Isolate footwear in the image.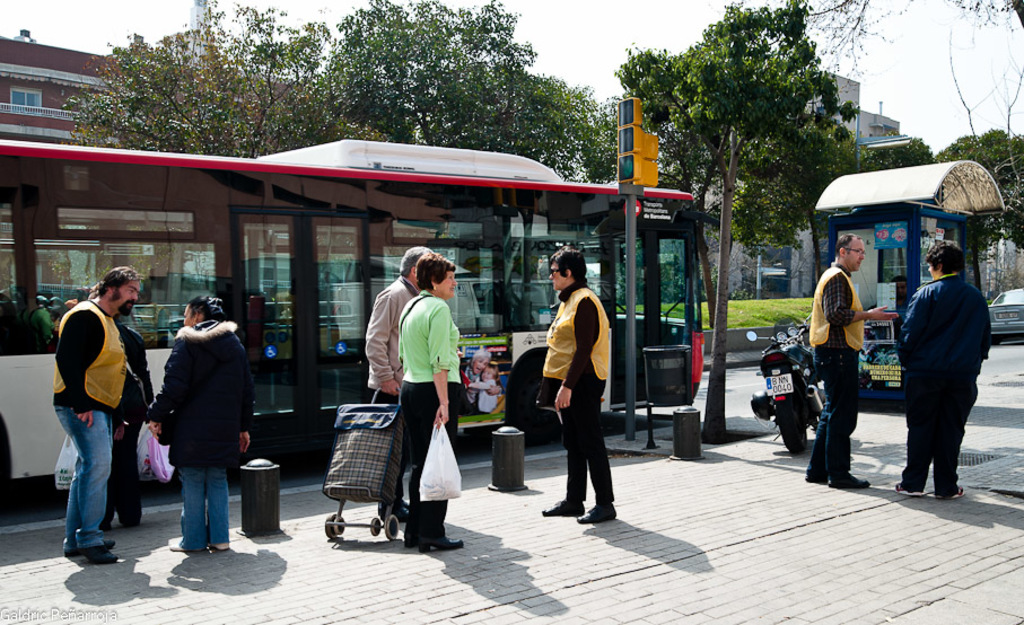
Isolated region: (534,494,587,518).
